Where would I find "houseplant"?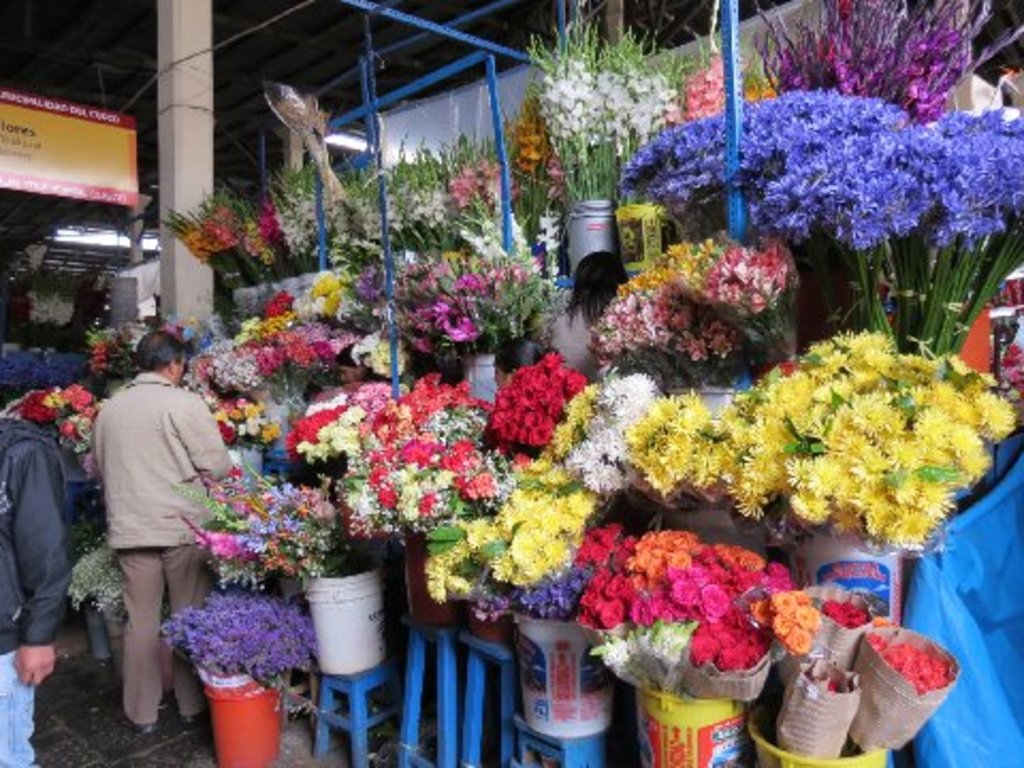
At rect(207, 352, 282, 480).
